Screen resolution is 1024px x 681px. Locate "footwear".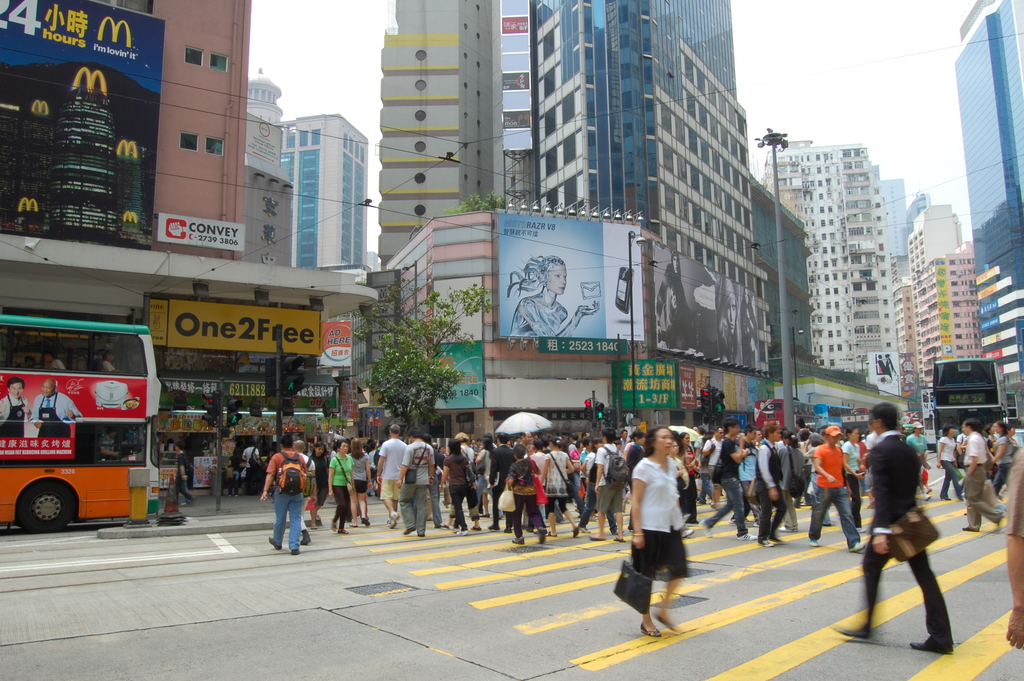
(left=292, top=546, right=300, bottom=553).
